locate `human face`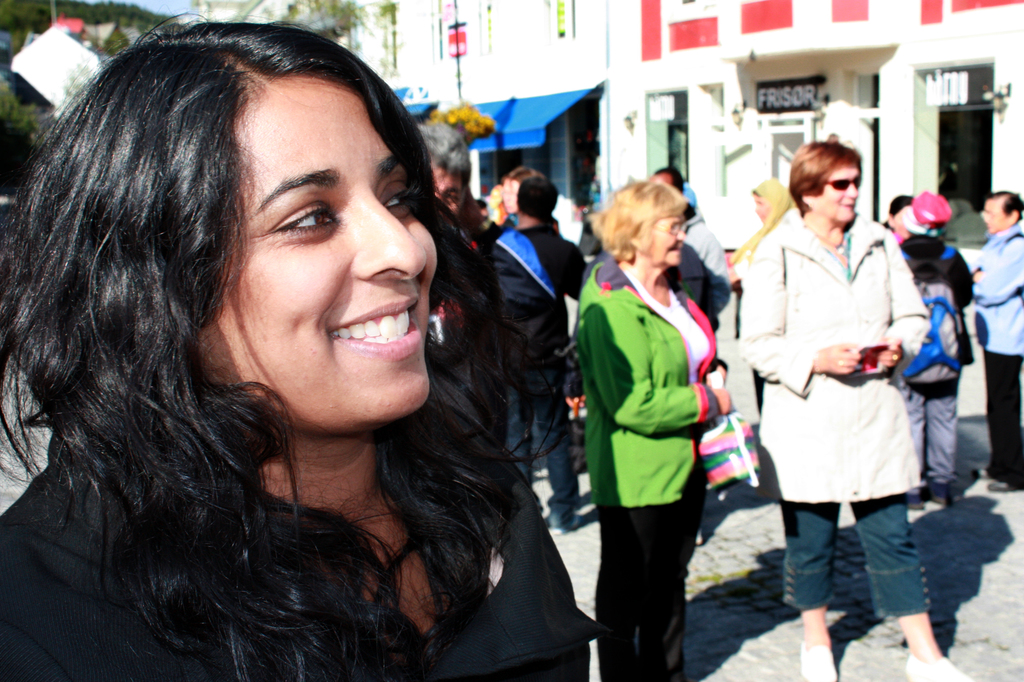
left=637, top=216, right=688, bottom=270
